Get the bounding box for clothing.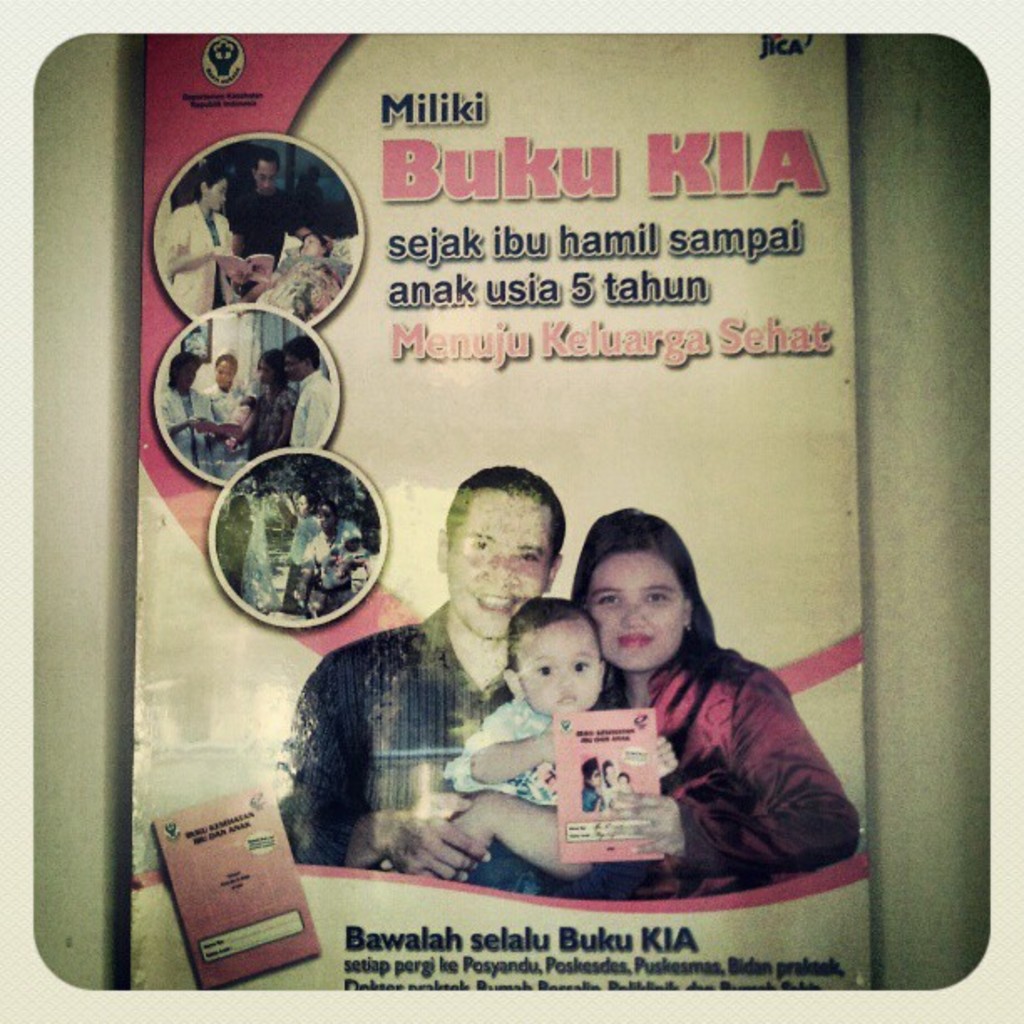
157/204/243/320.
